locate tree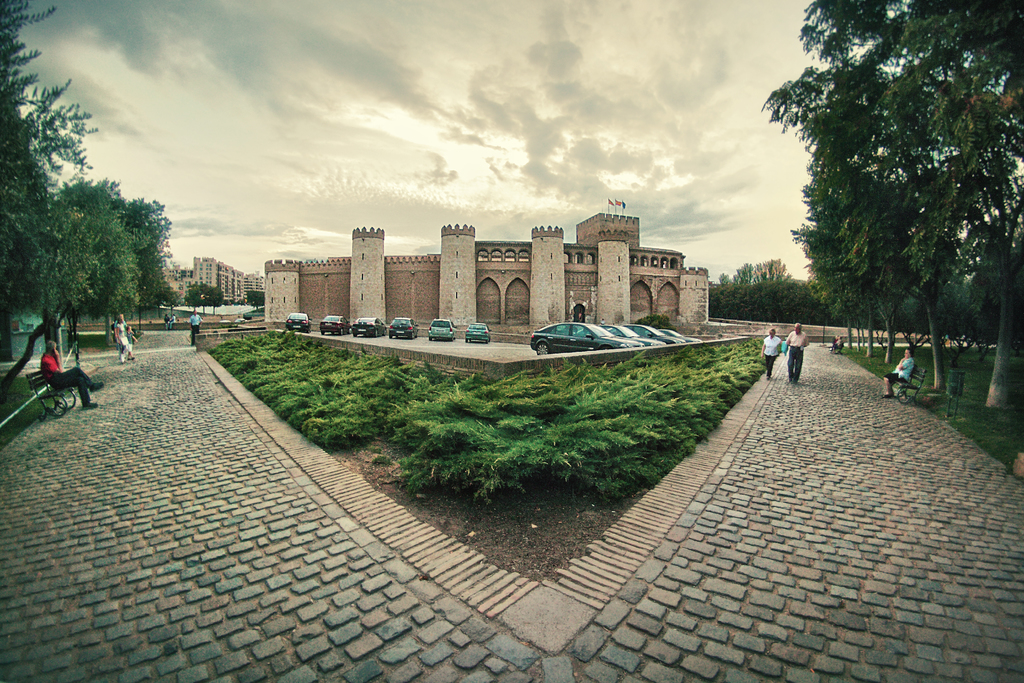
x1=244 y1=292 x2=264 y2=313
